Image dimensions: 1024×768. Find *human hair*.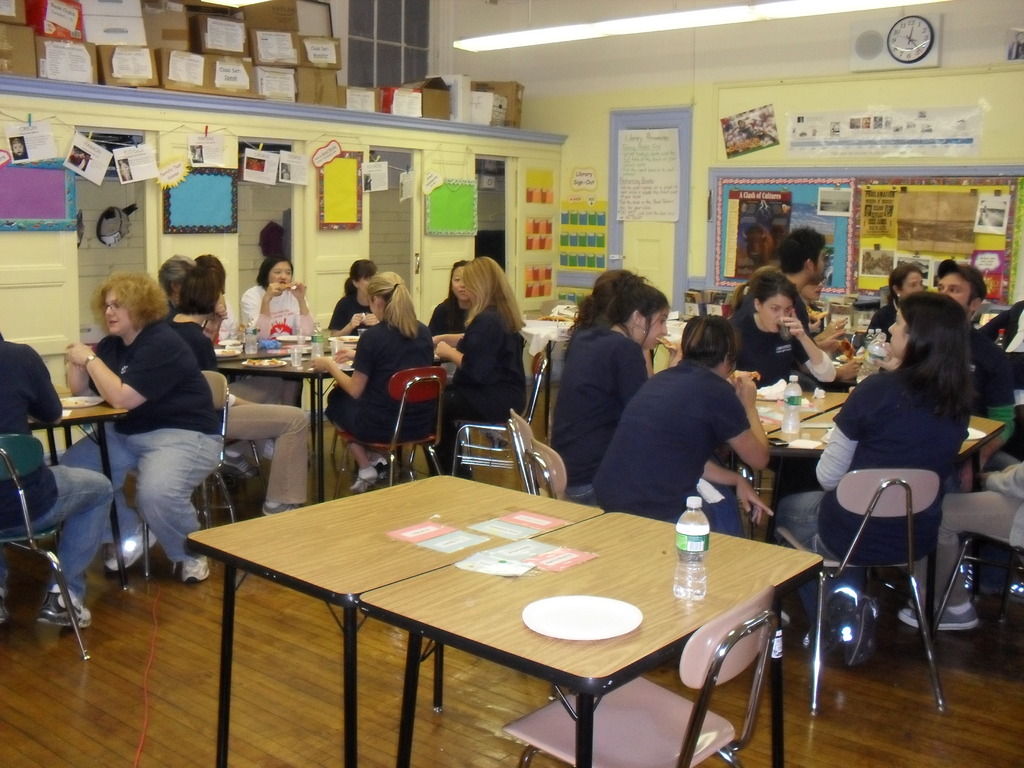
(92, 264, 189, 331).
